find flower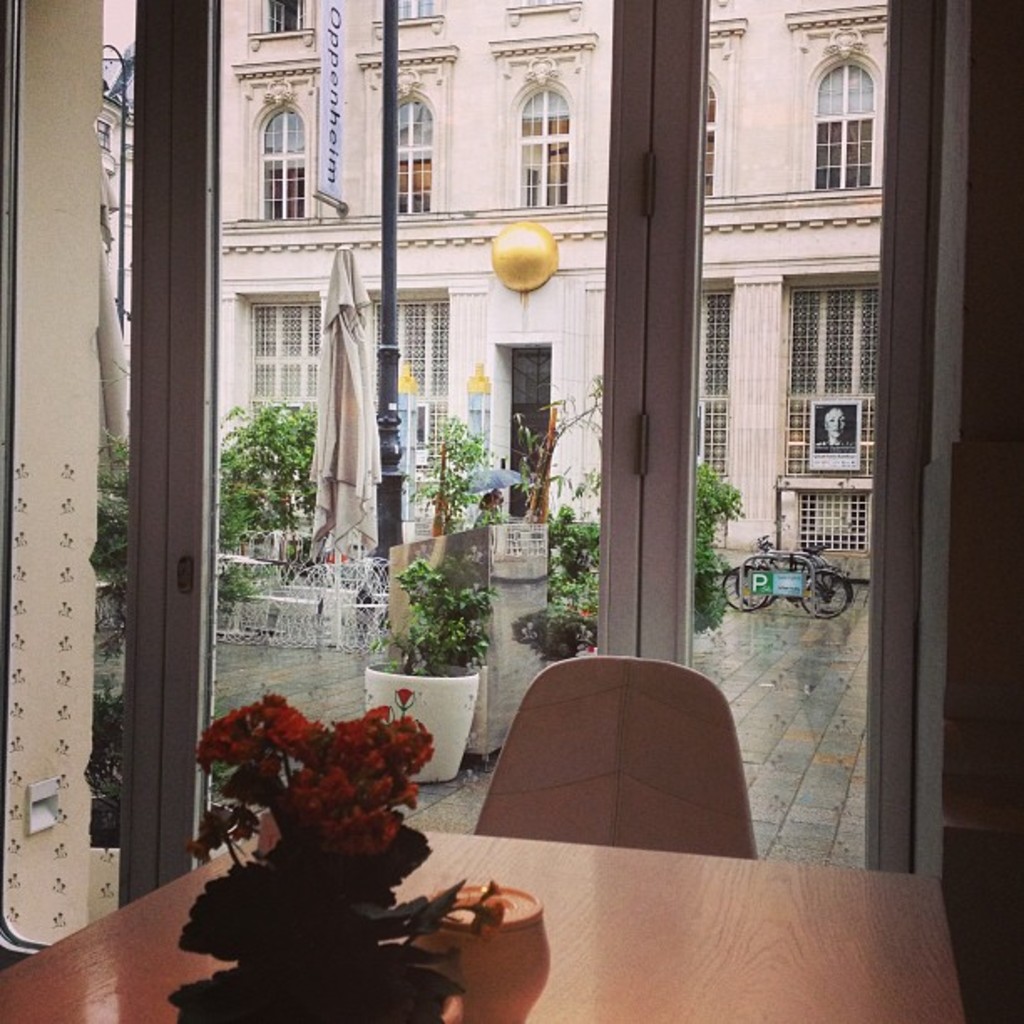
[left=581, top=607, right=591, bottom=617]
